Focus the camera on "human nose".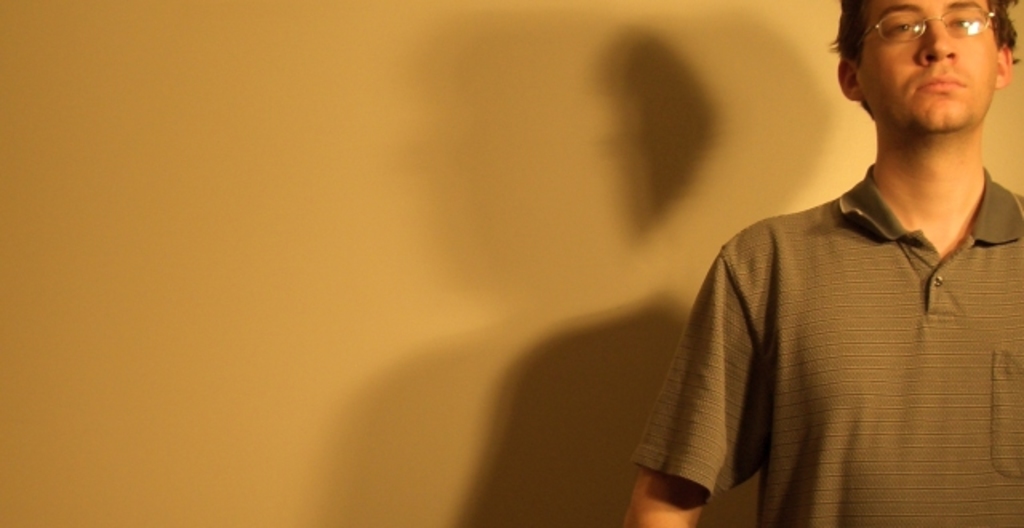
Focus region: (917, 21, 958, 69).
